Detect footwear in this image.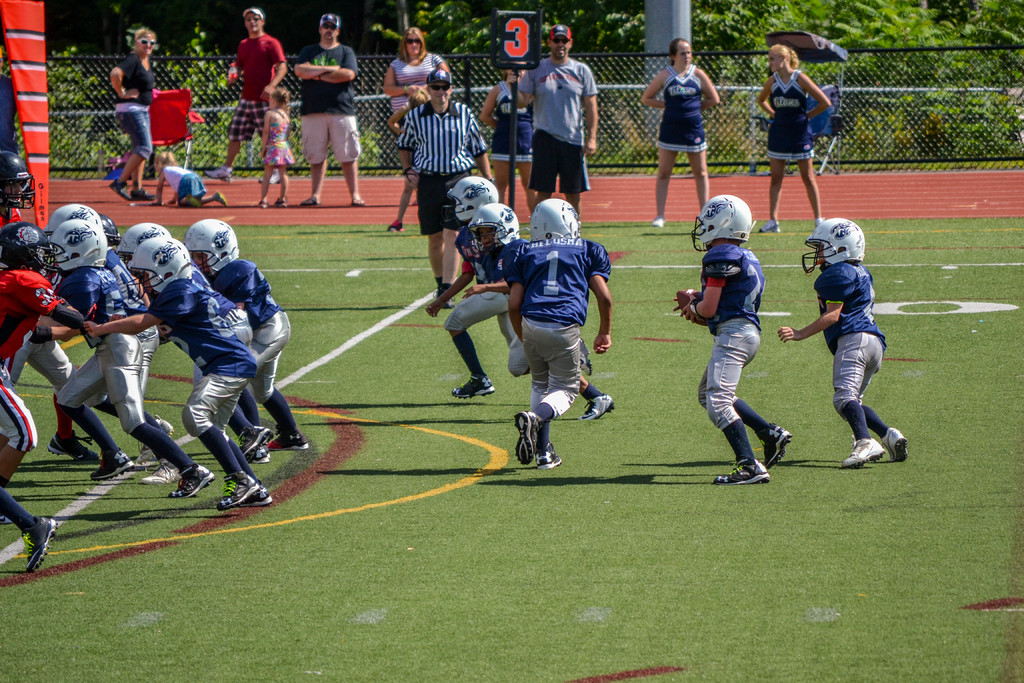
Detection: <box>20,515,58,575</box>.
